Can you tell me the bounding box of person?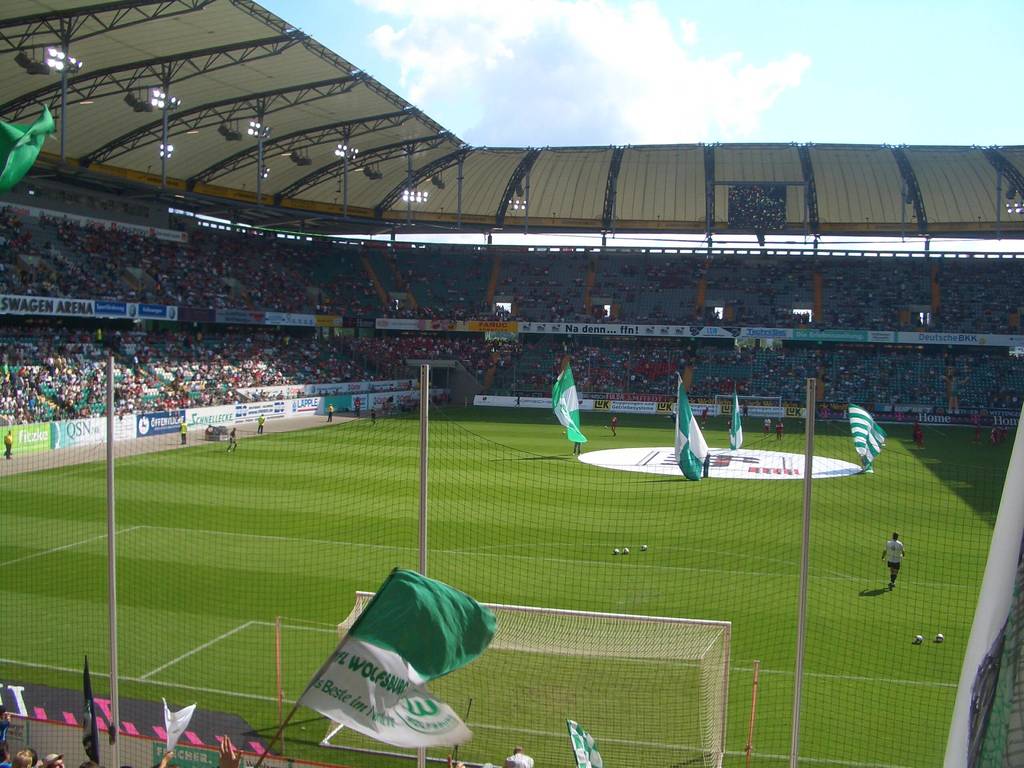
(225, 425, 237, 452).
